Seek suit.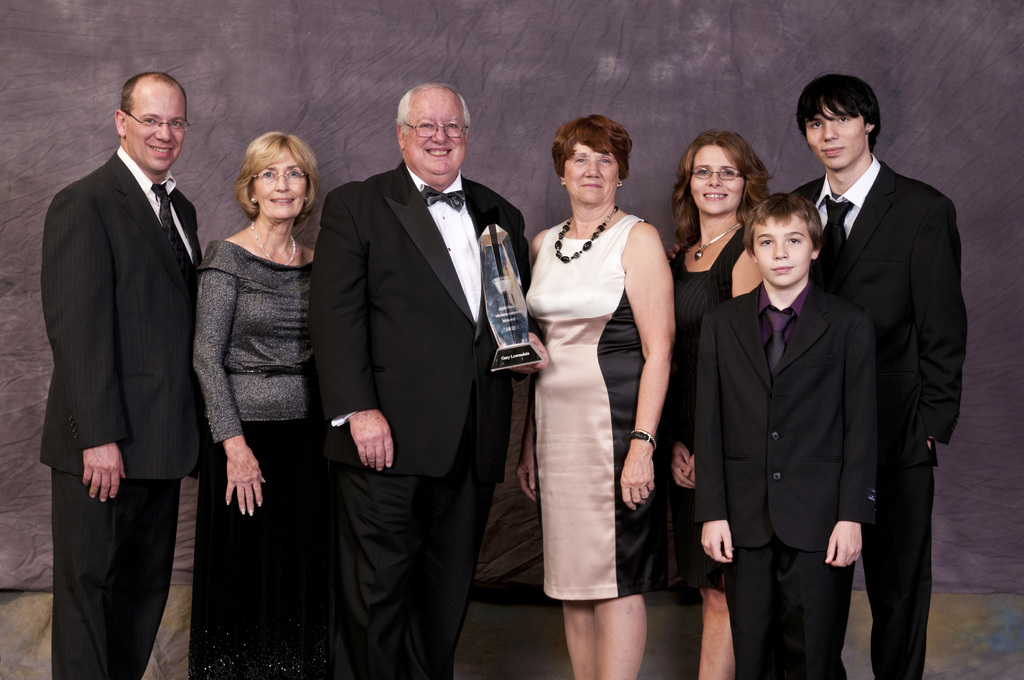
308:159:530:679.
